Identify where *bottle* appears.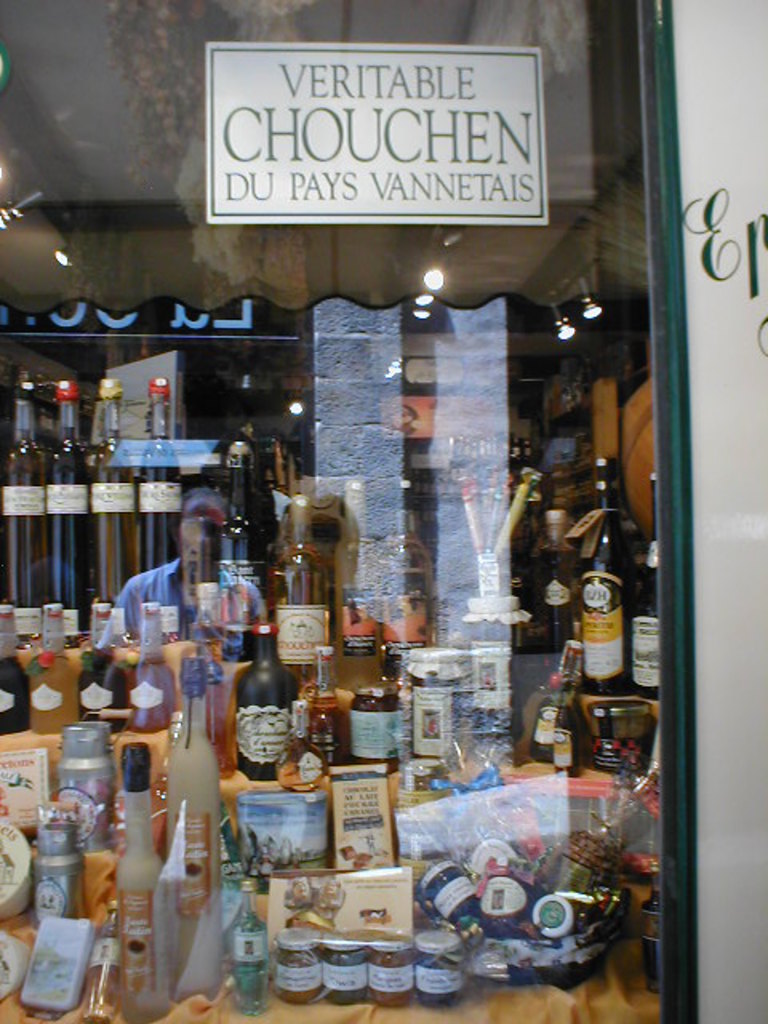
Appears at 78/595/125/731.
